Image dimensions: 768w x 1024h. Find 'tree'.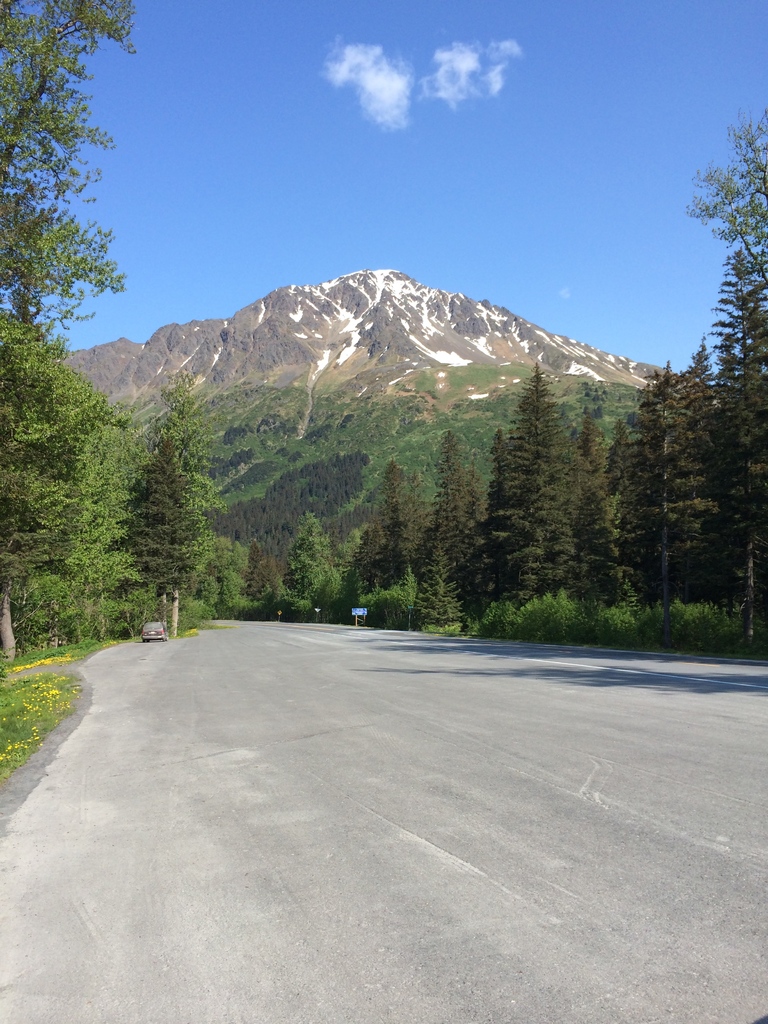
select_region(338, 459, 429, 637).
